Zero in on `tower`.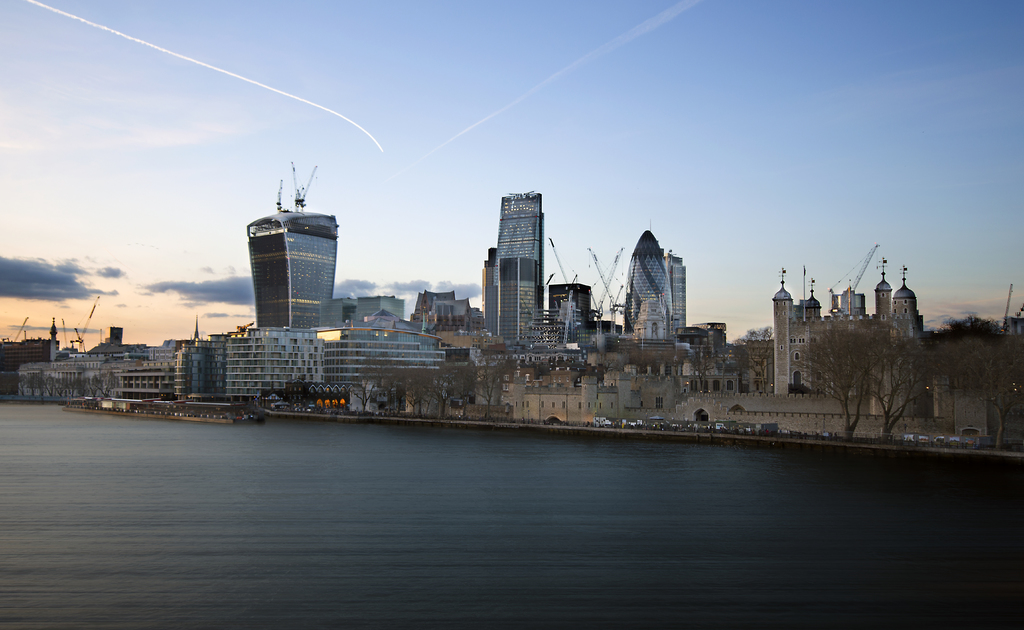
Zeroed in: bbox=[244, 215, 330, 335].
